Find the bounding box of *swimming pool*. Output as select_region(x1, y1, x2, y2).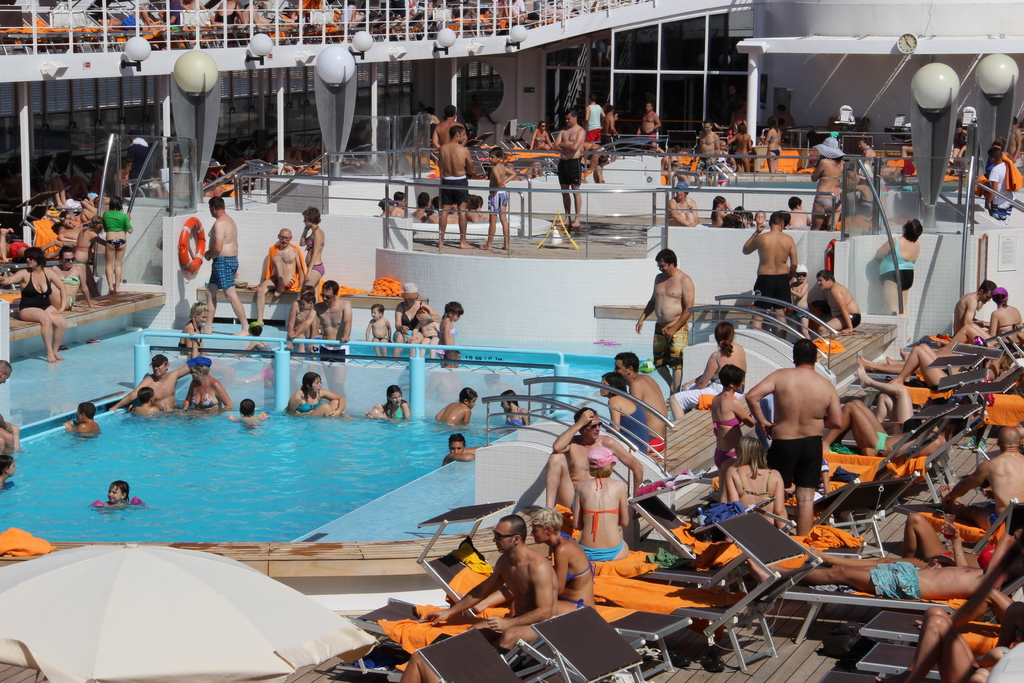
select_region(0, 408, 549, 541).
